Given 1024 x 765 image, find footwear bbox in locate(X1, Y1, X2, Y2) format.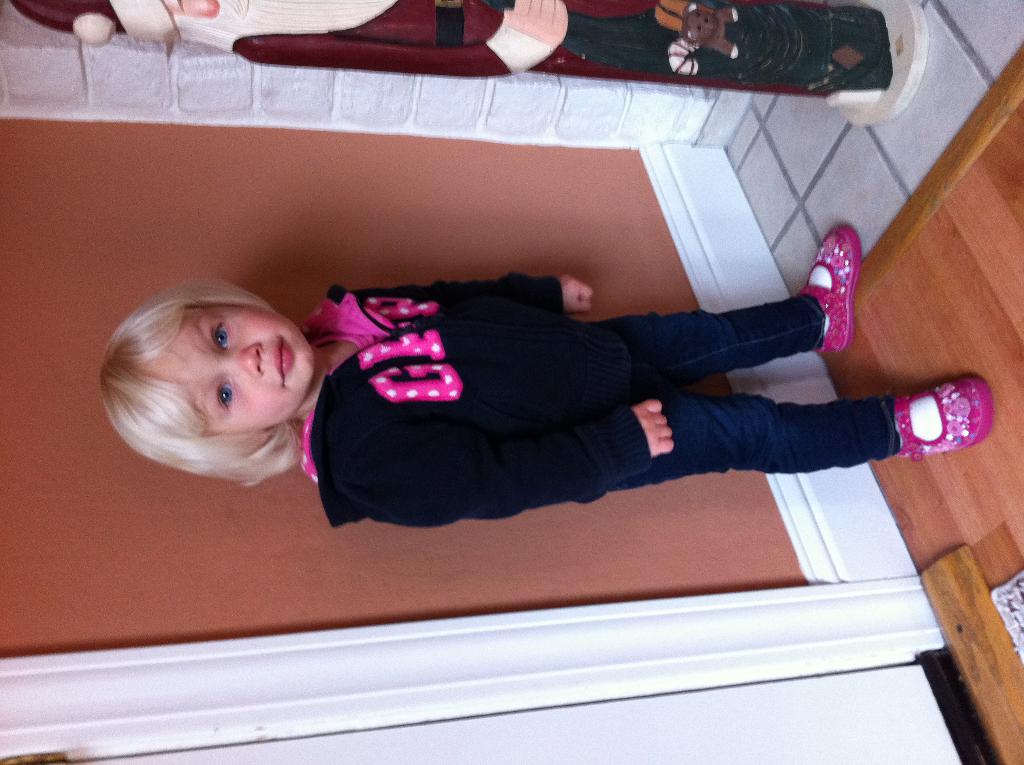
locate(893, 380, 995, 450).
